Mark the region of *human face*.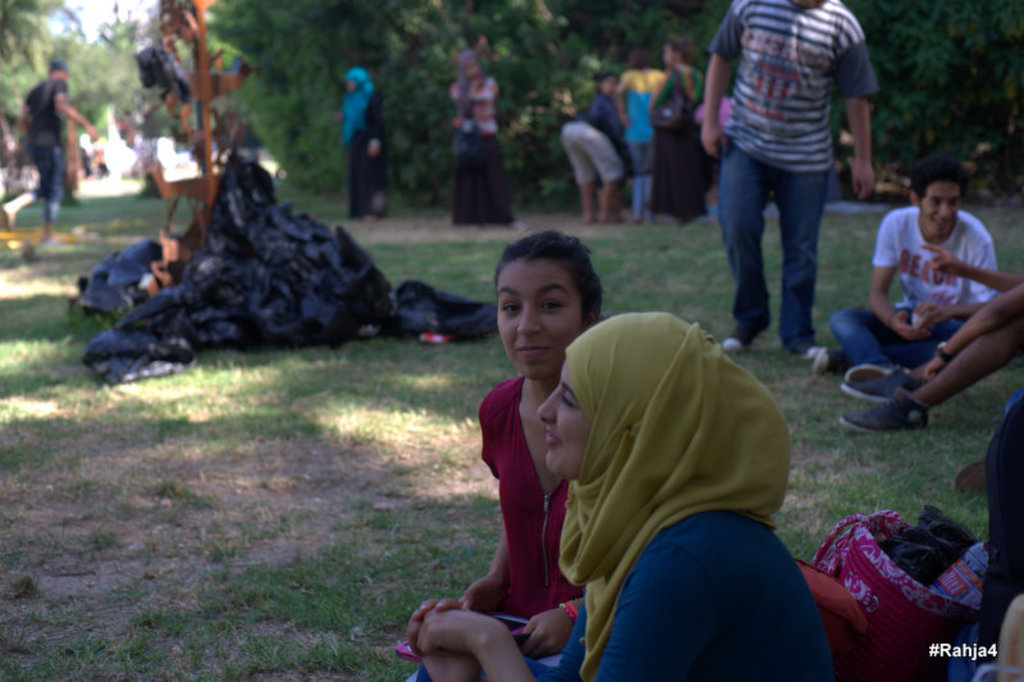
Region: select_region(540, 358, 594, 481).
